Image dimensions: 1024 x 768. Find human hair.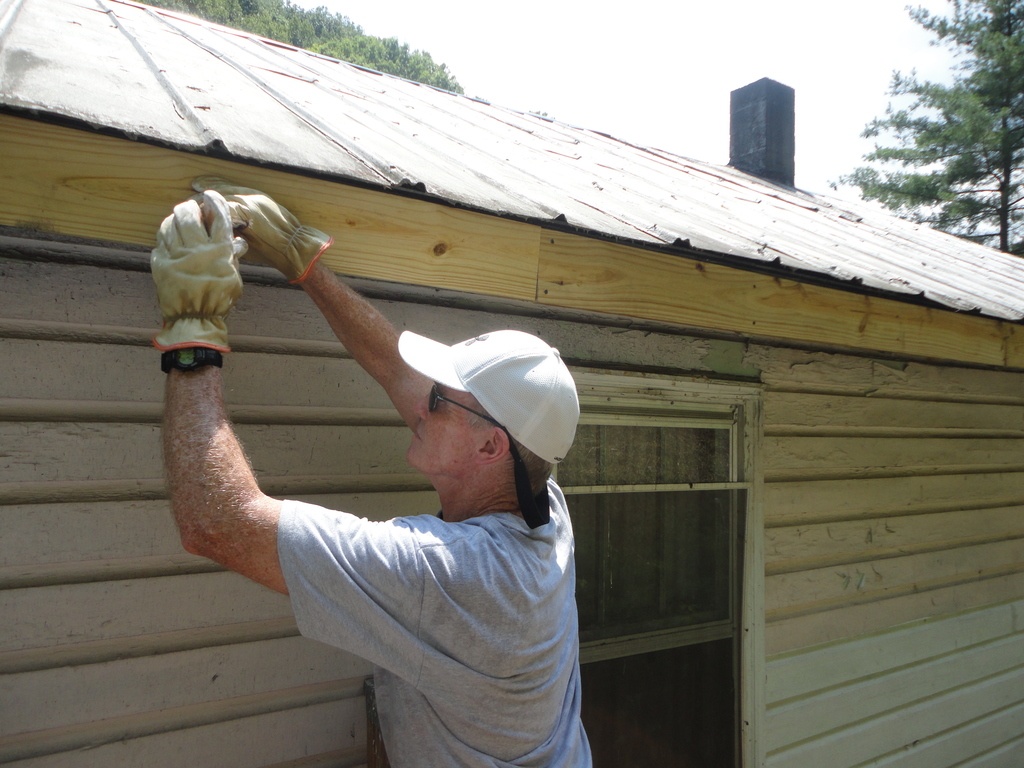
select_region(453, 387, 560, 495).
